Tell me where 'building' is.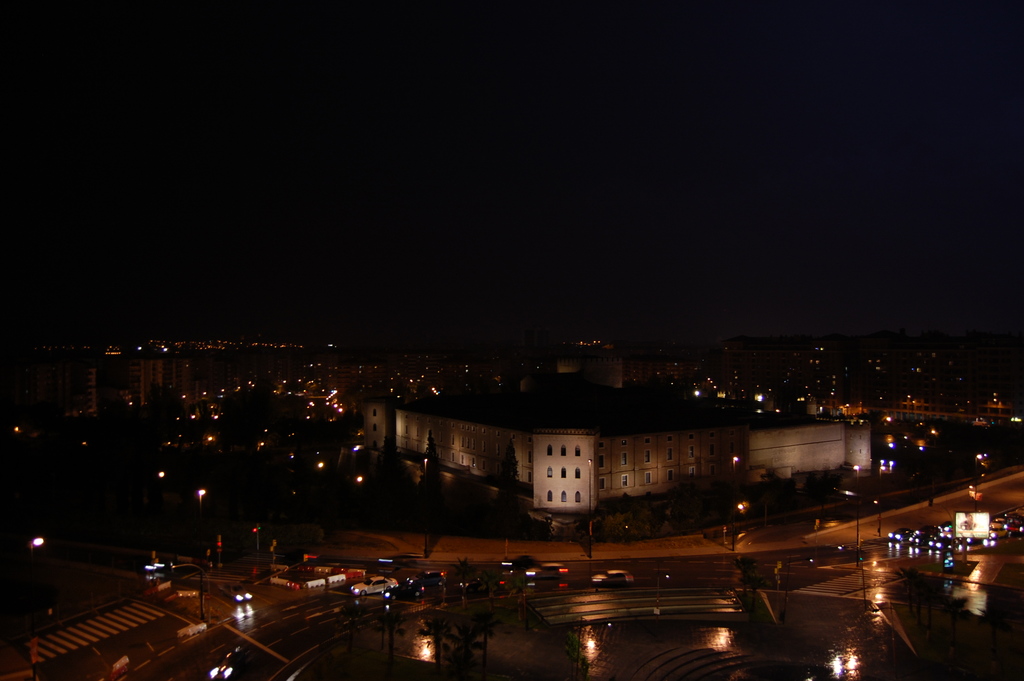
'building' is at {"x1": 356, "y1": 406, "x2": 869, "y2": 511}.
